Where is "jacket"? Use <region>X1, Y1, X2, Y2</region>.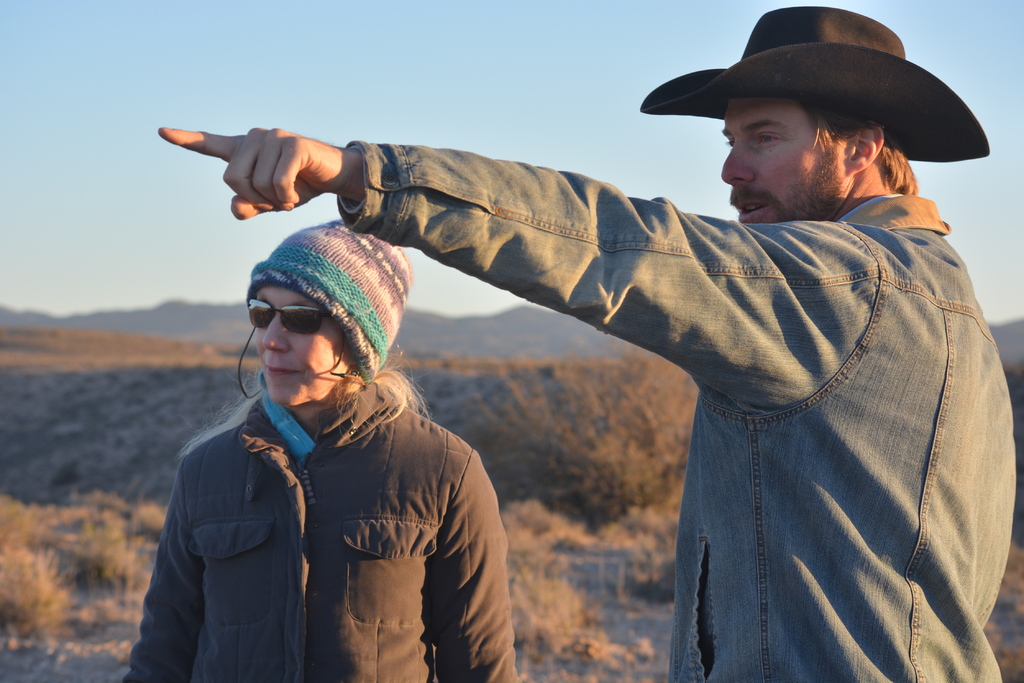
<region>334, 134, 1014, 682</region>.
